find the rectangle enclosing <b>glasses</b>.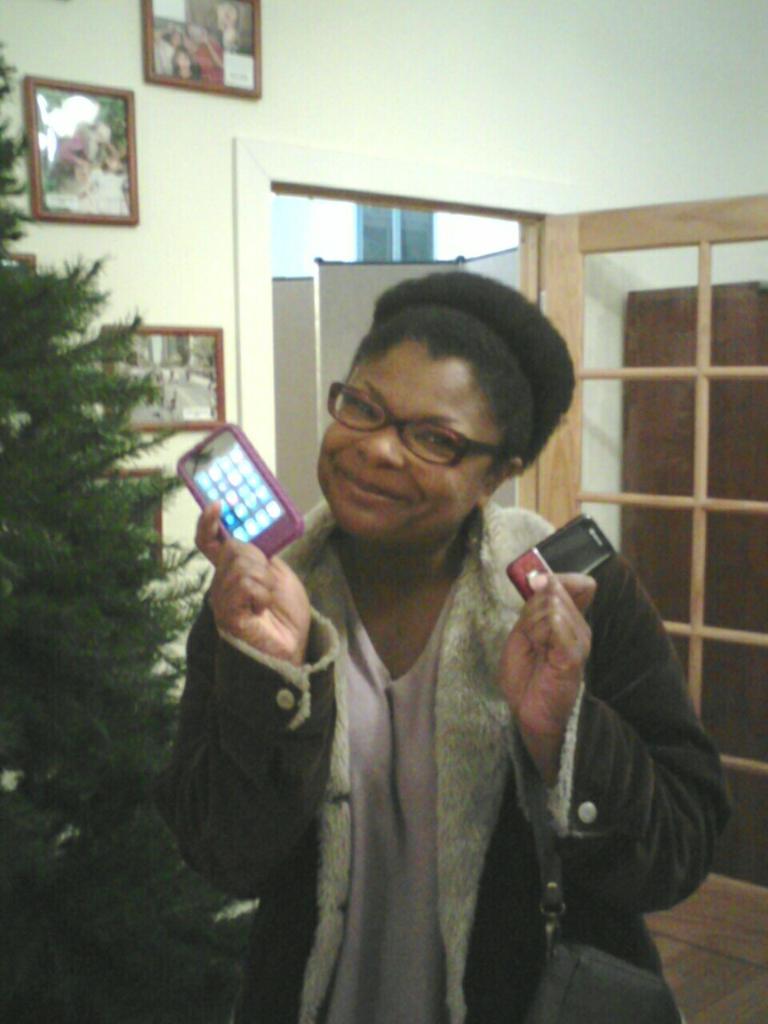
[x1=319, y1=373, x2=530, y2=471].
